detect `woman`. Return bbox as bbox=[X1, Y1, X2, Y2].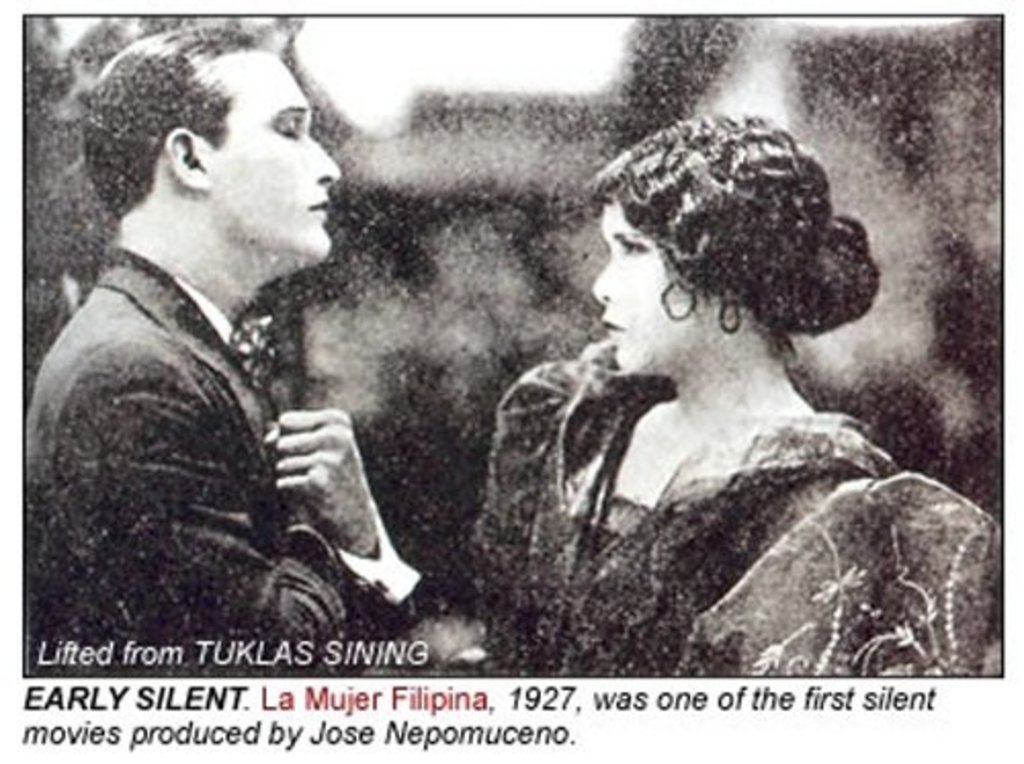
bbox=[457, 115, 1004, 666].
